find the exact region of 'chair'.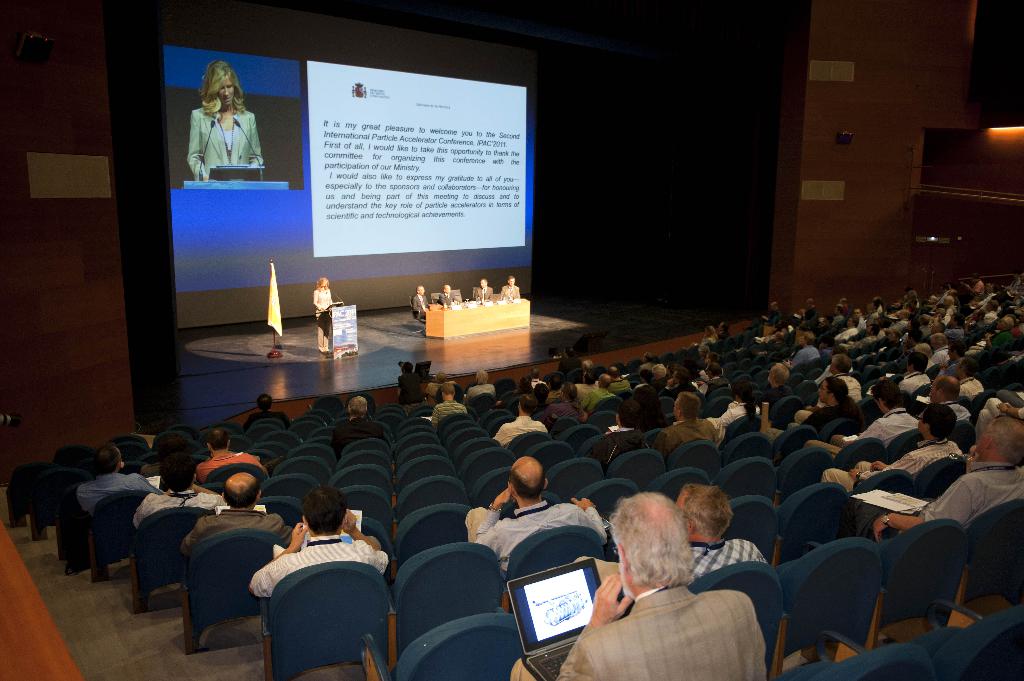
Exact region: {"left": 79, "top": 486, "right": 152, "bottom": 581}.
